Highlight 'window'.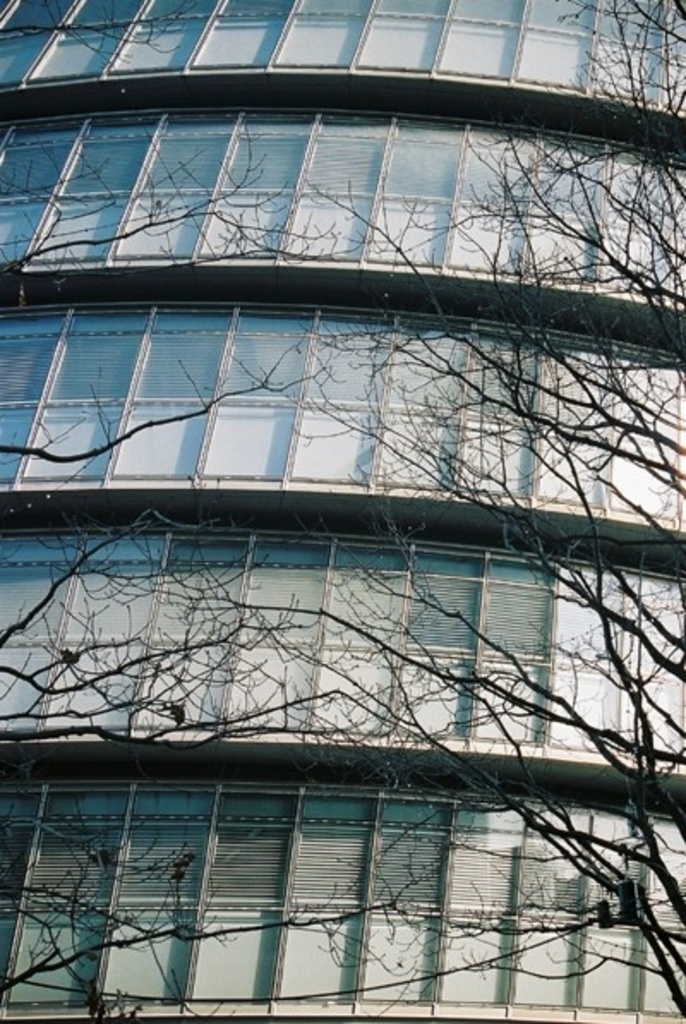
Highlighted region: (x1=432, y1=26, x2=527, y2=81).
